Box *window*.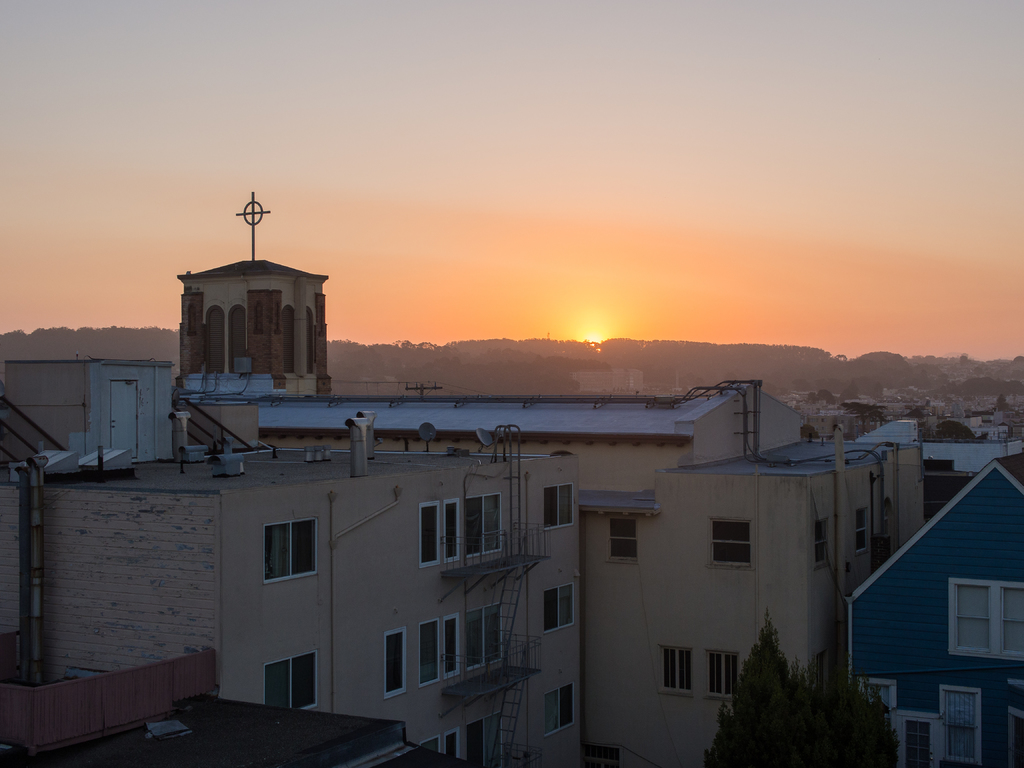
crop(445, 728, 459, 758).
